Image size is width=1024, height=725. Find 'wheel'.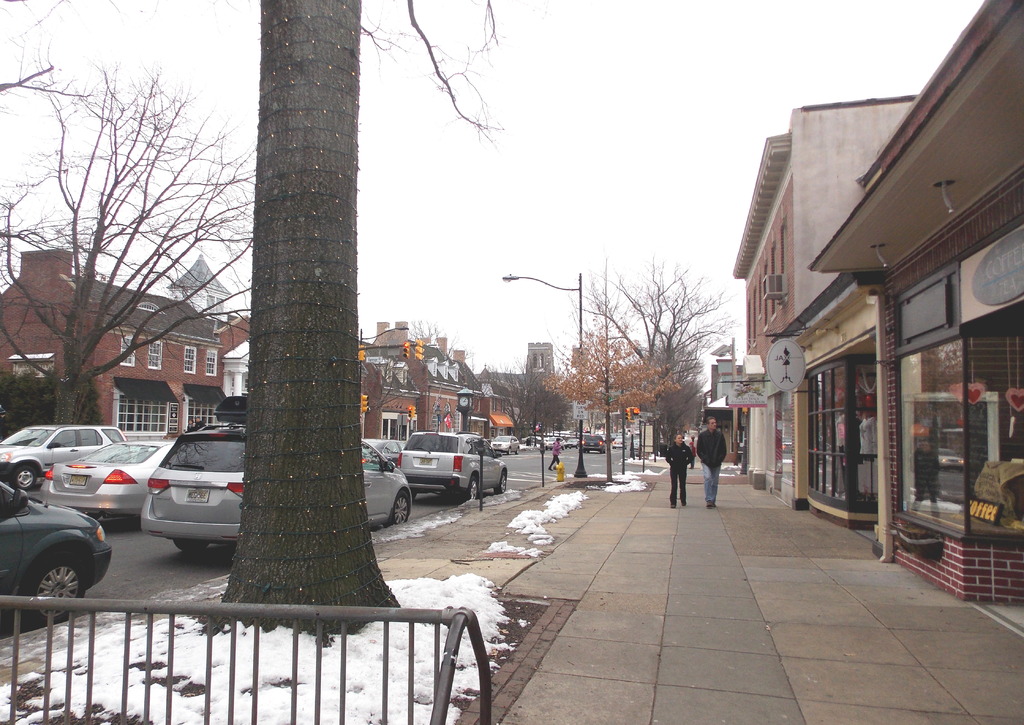
bbox=(171, 541, 211, 554).
